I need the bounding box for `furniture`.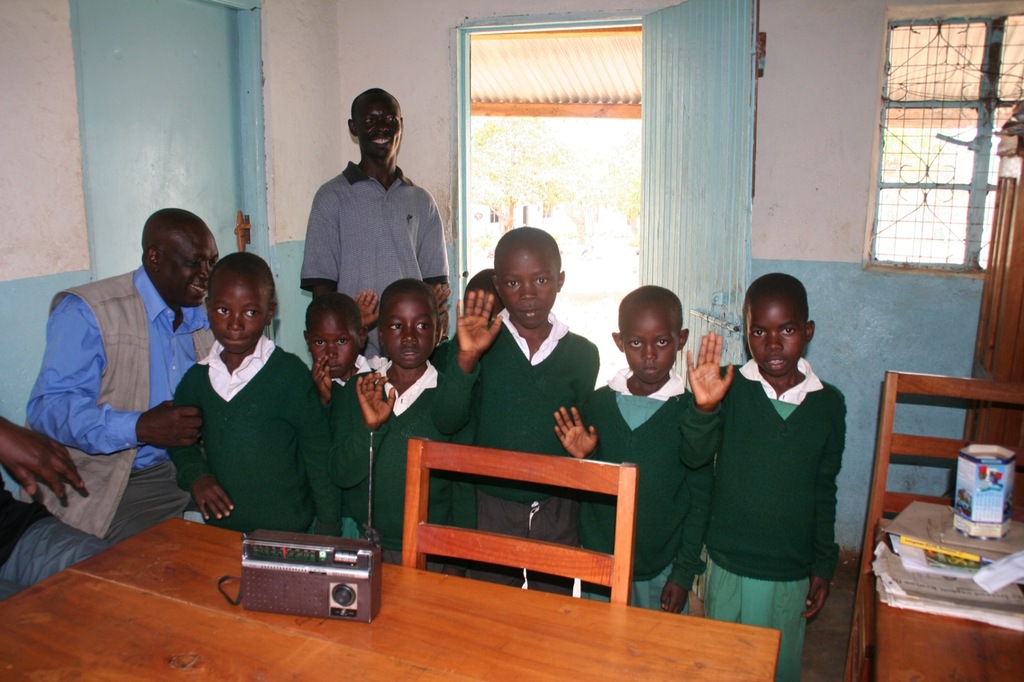
Here it is: rect(872, 519, 1023, 681).
